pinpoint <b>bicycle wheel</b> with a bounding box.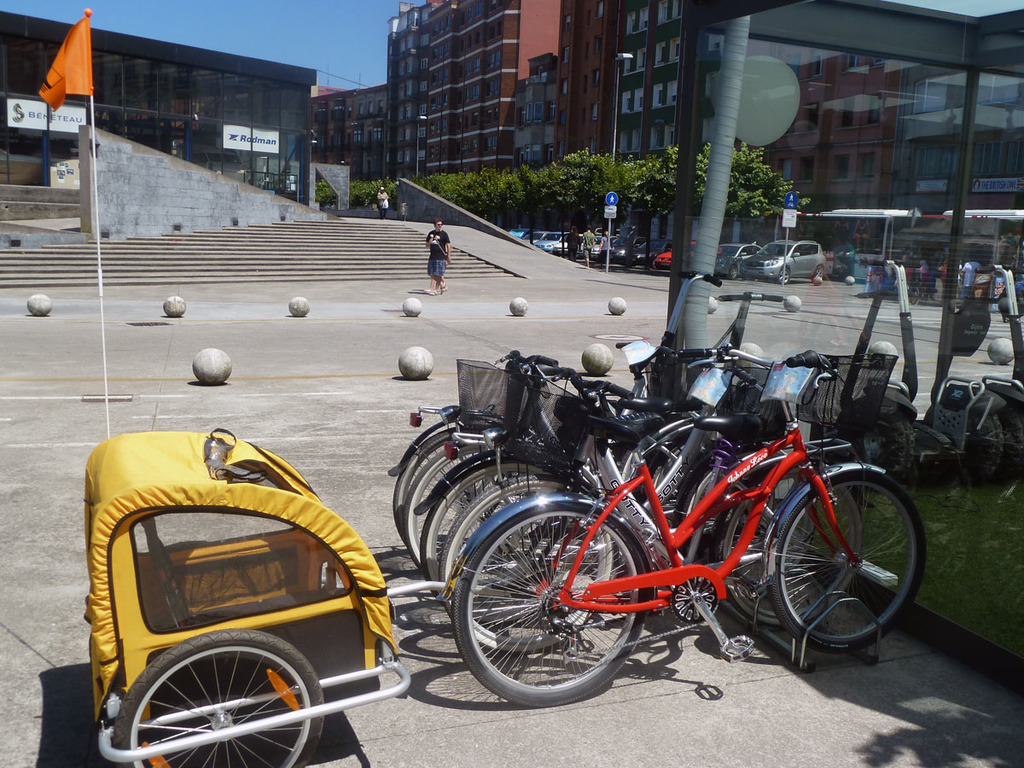
<box>452,497,653,707</box>.
